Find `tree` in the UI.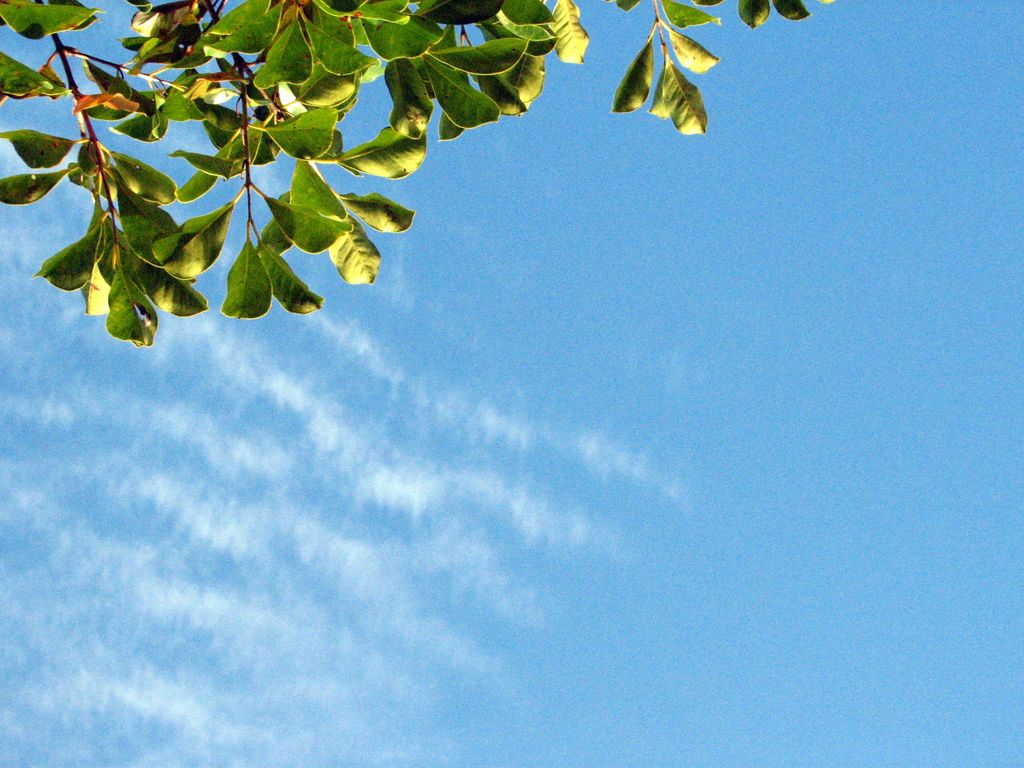
UI element at l=0, t=0, r=831, b=346.
